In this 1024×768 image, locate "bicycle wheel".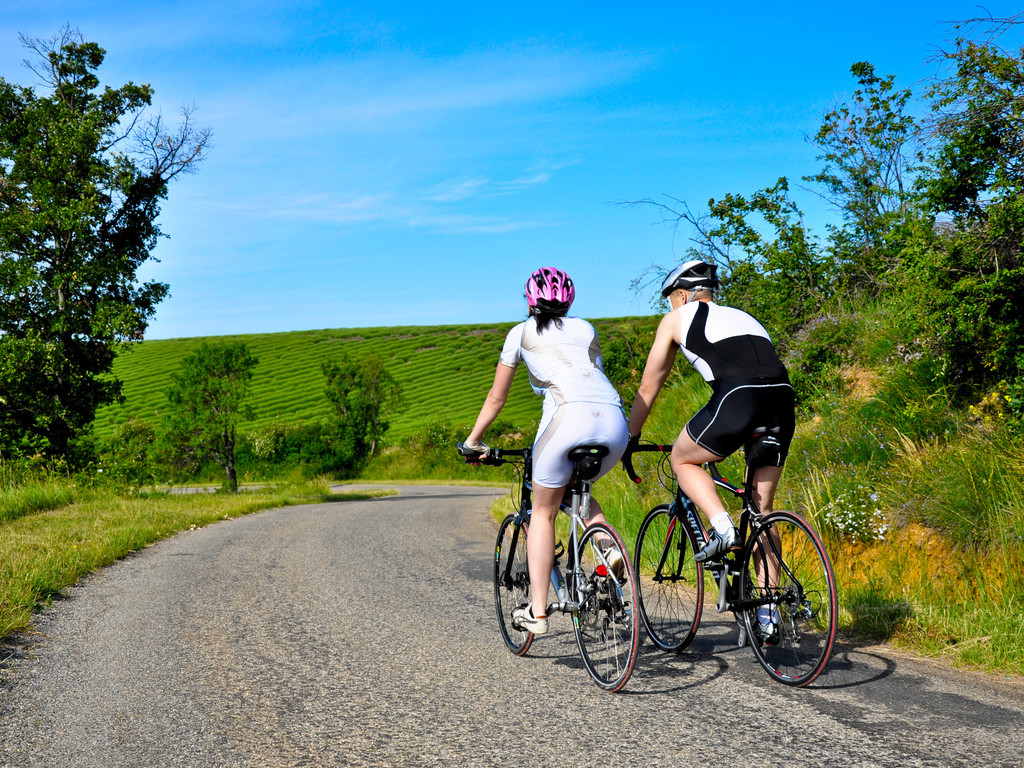
Bounding box: {"left": 633, "top": 502, "right": 707, "bottom": 659}.
